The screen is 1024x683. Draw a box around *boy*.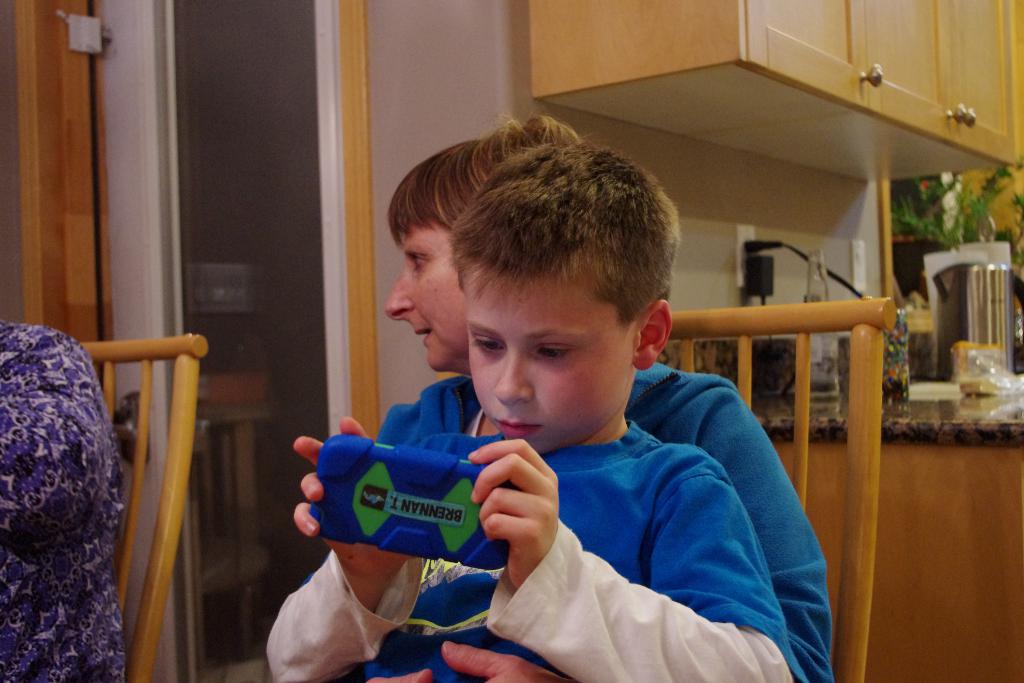
268/136/804/682.
